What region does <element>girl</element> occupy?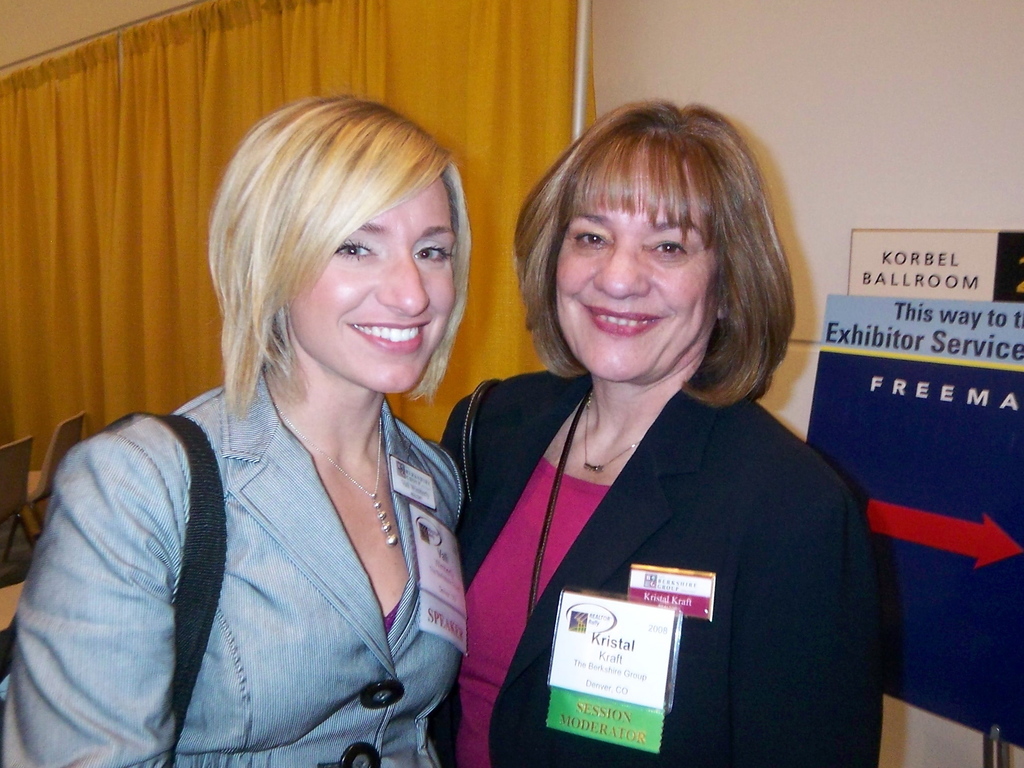
{"left": 0, "top": 95, "right": 468, "bottom": 767}.
